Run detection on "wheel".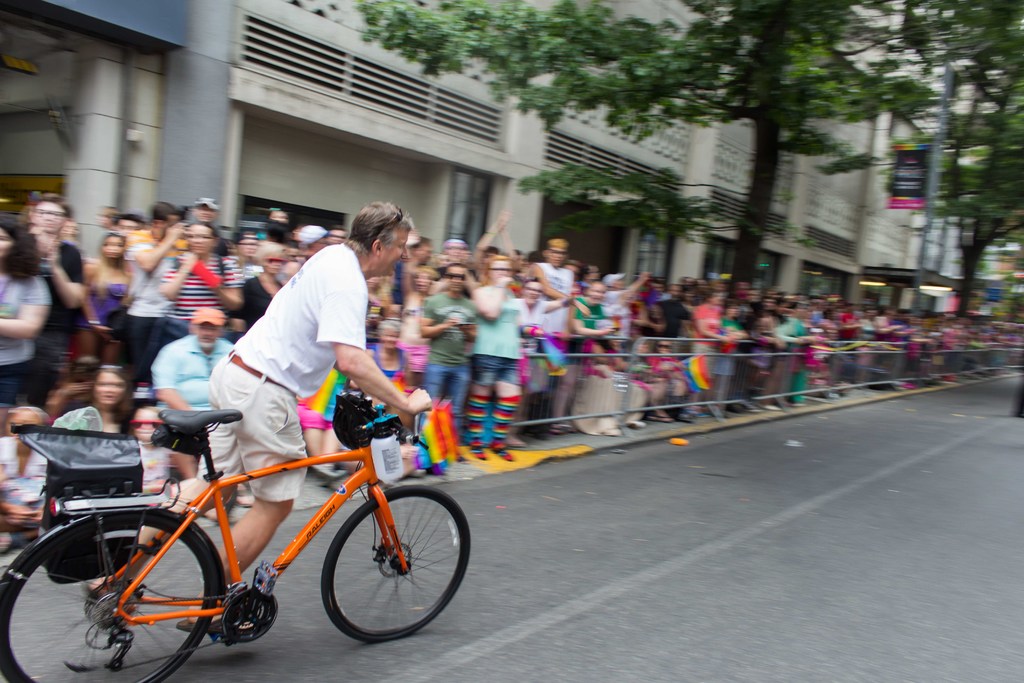
Result: <region>310, 488, 456, 642</region>.
